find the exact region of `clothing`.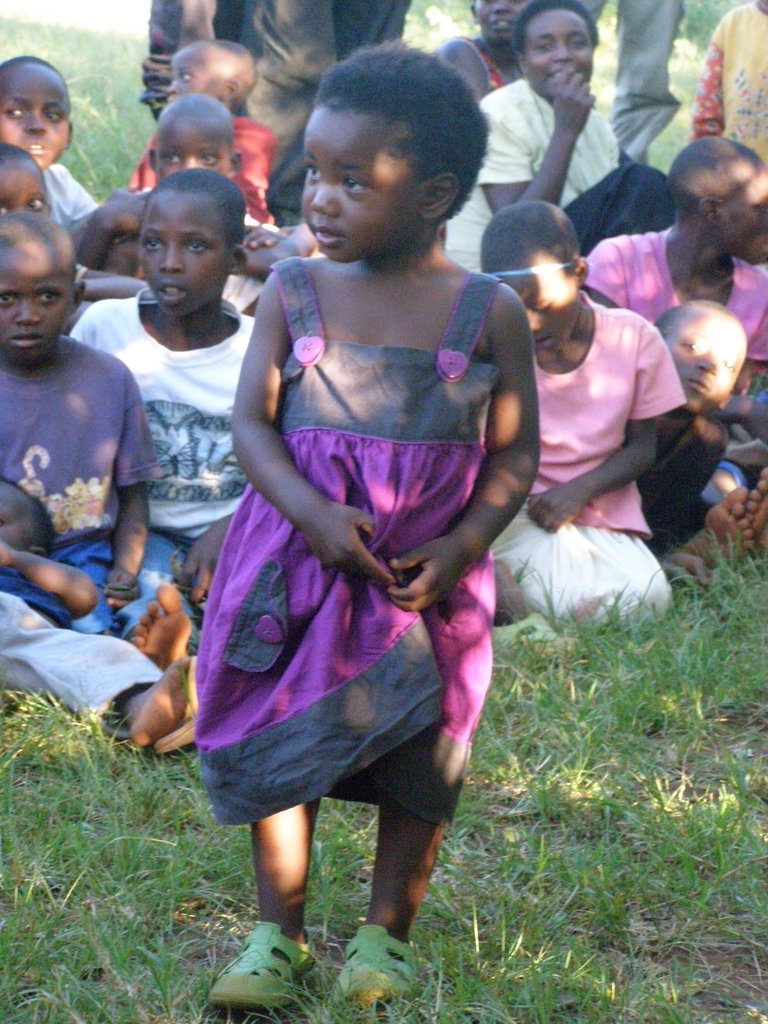
Exact region: <box>156,0,406,232</box>.
